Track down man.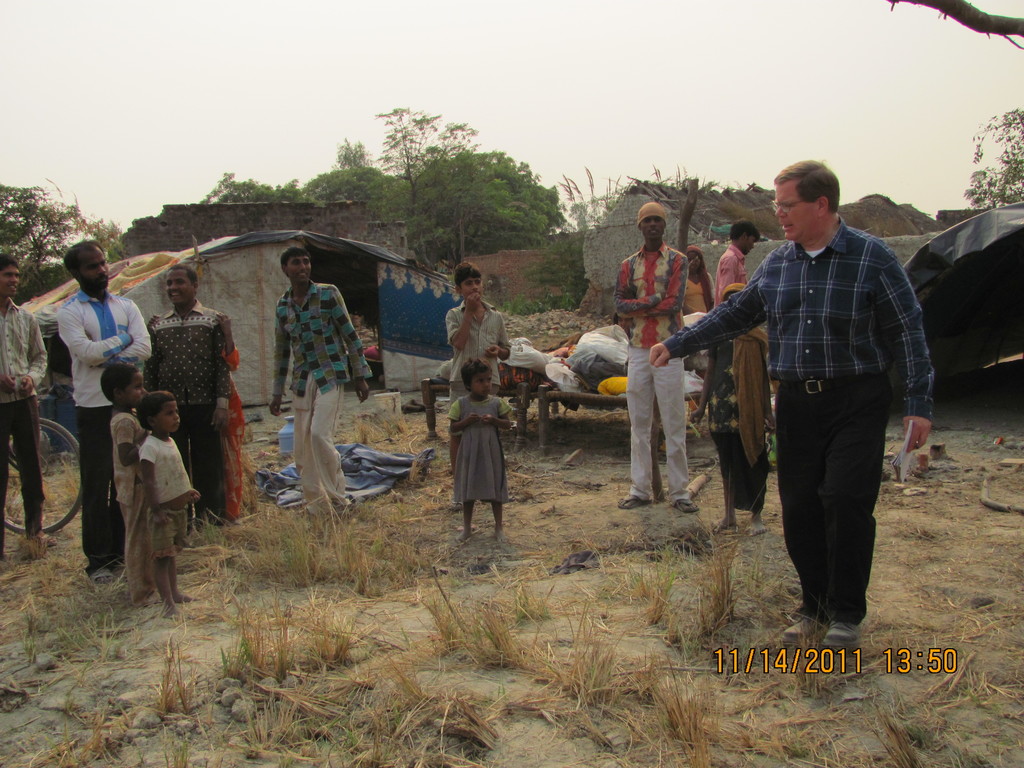
Tracked to locate(269, 243, 369, 519).
